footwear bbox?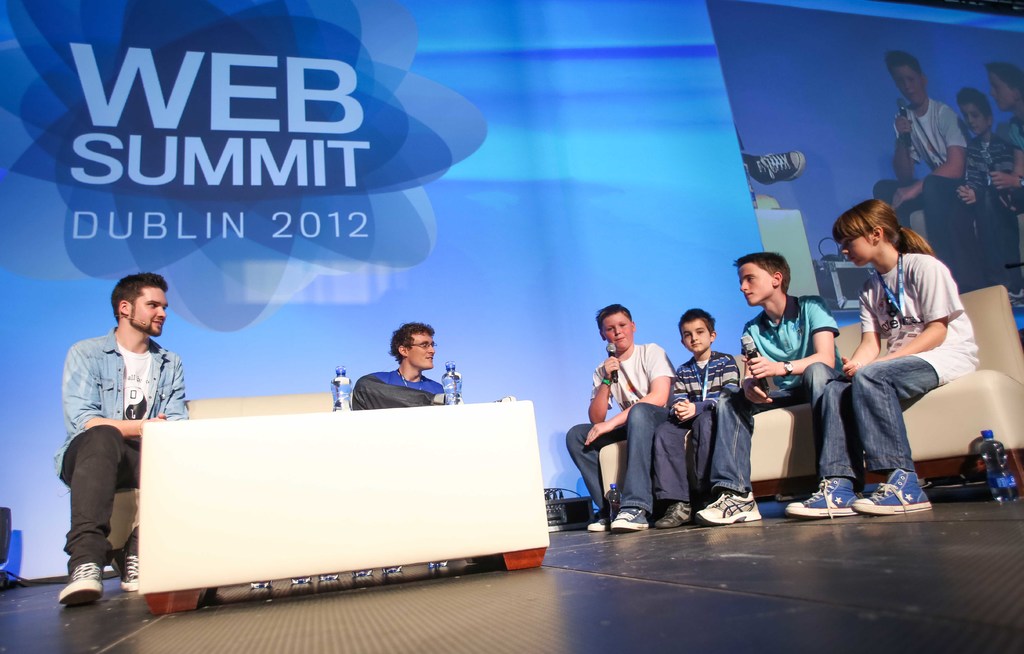
{"x1": 781, "y1": 476, "x2": 855, "y2": 520}
